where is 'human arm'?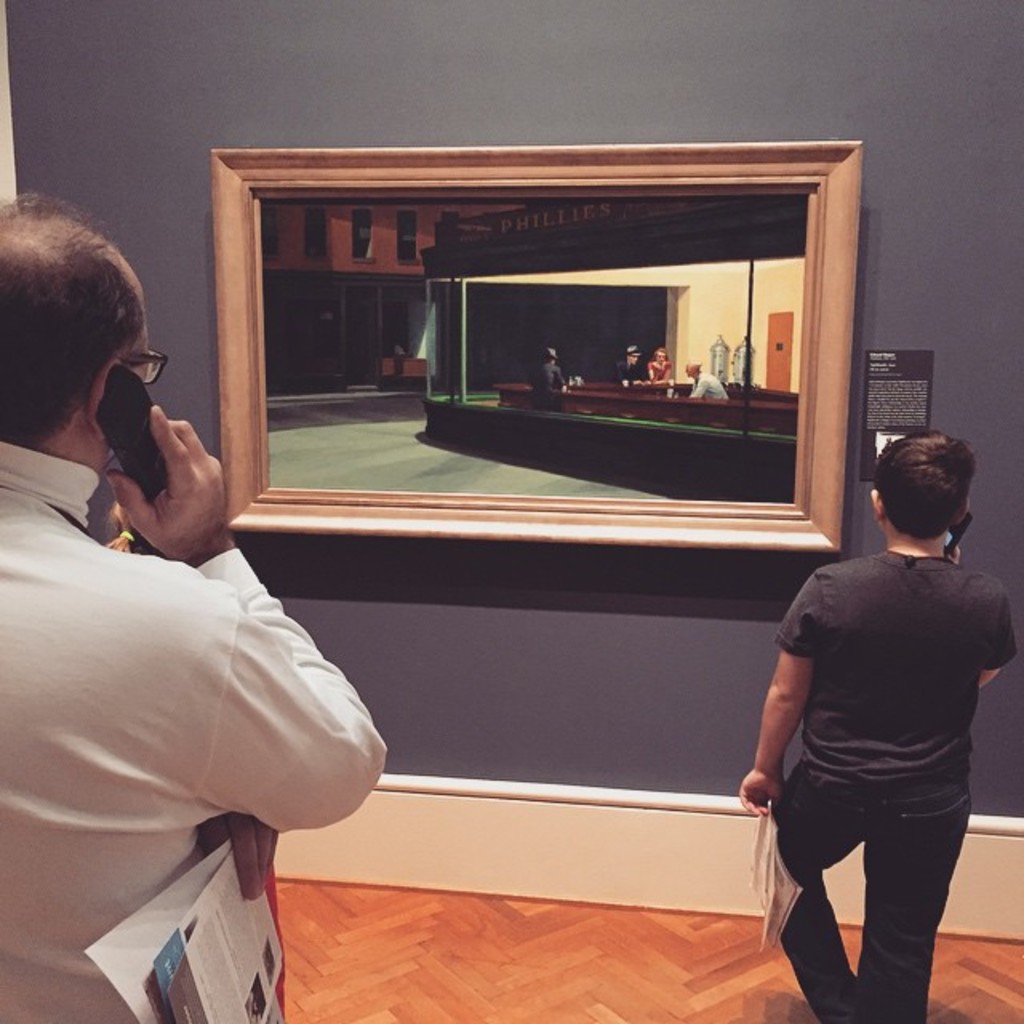
{"x1": 949, "y1": 525, "x2": 1008, "y2": 698}.
